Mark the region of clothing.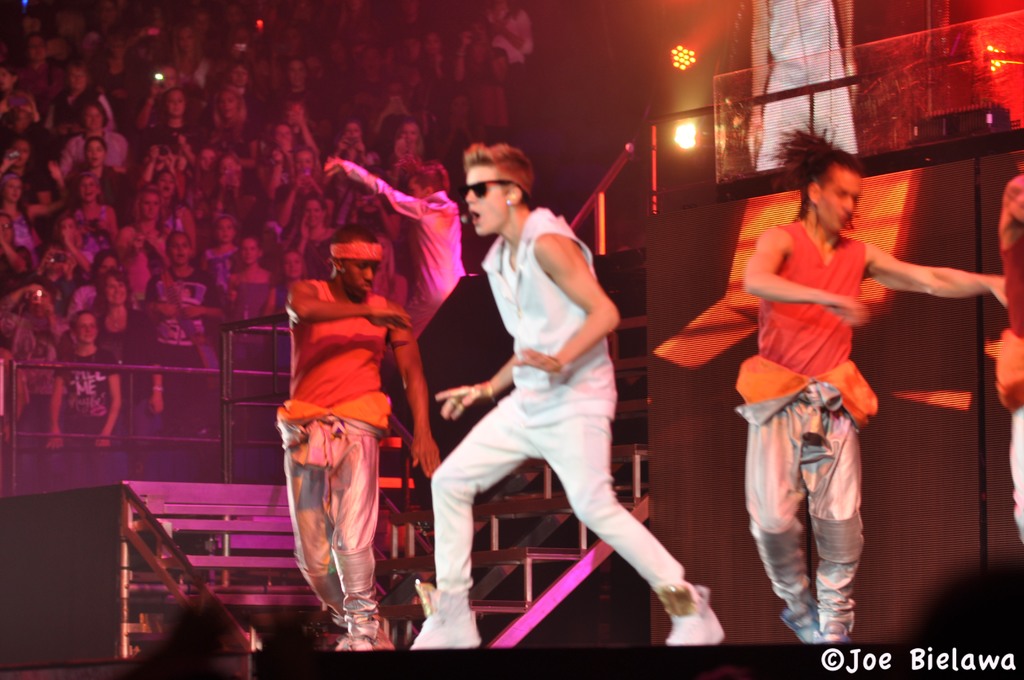
Region: locate(271, 255, 412, 601).
